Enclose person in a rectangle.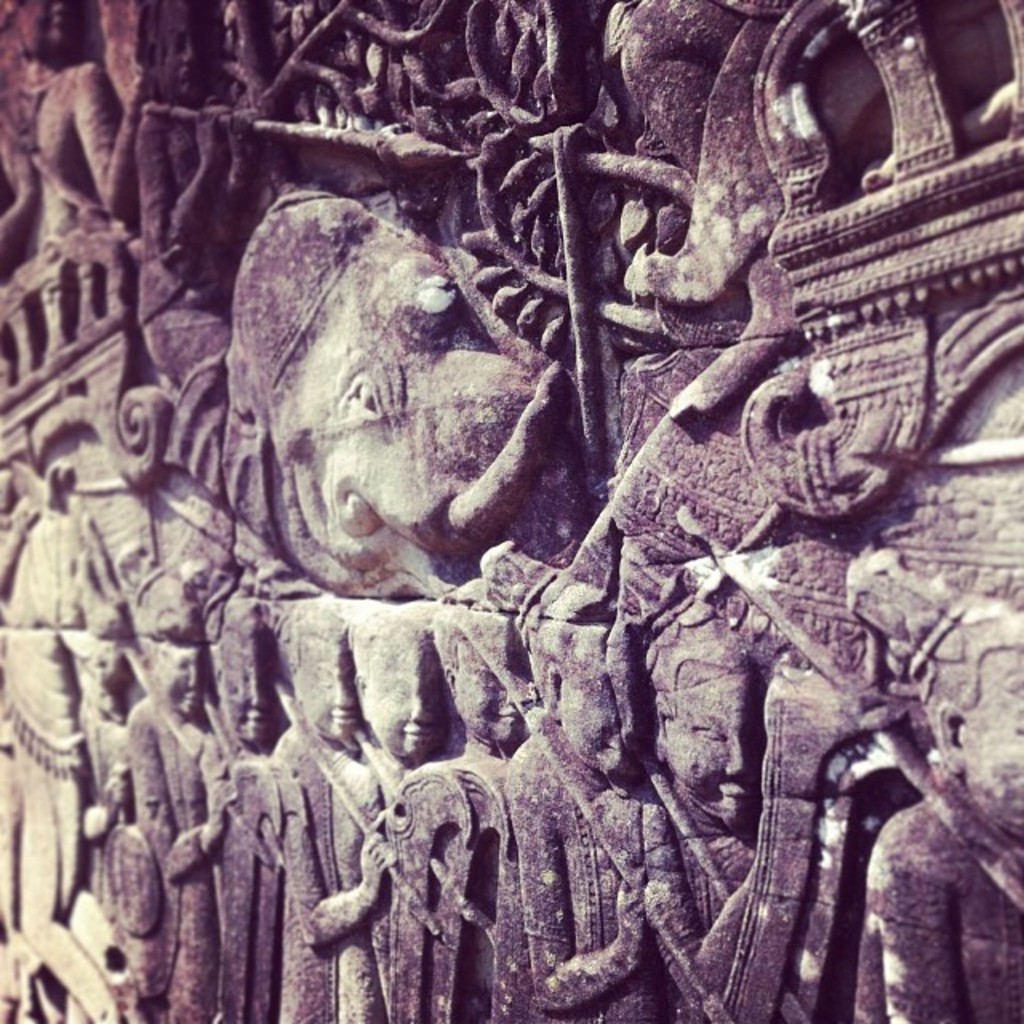
(422, 592, 542, 1022).
